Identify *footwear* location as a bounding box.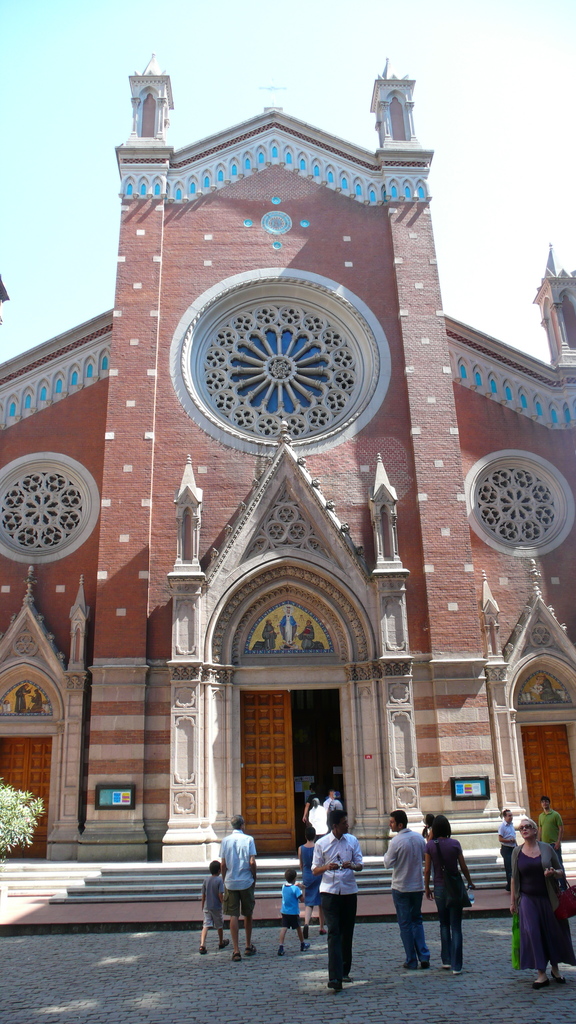
{"x1": 230, "y1": 952, "x2": 241, "y2": 962}.
